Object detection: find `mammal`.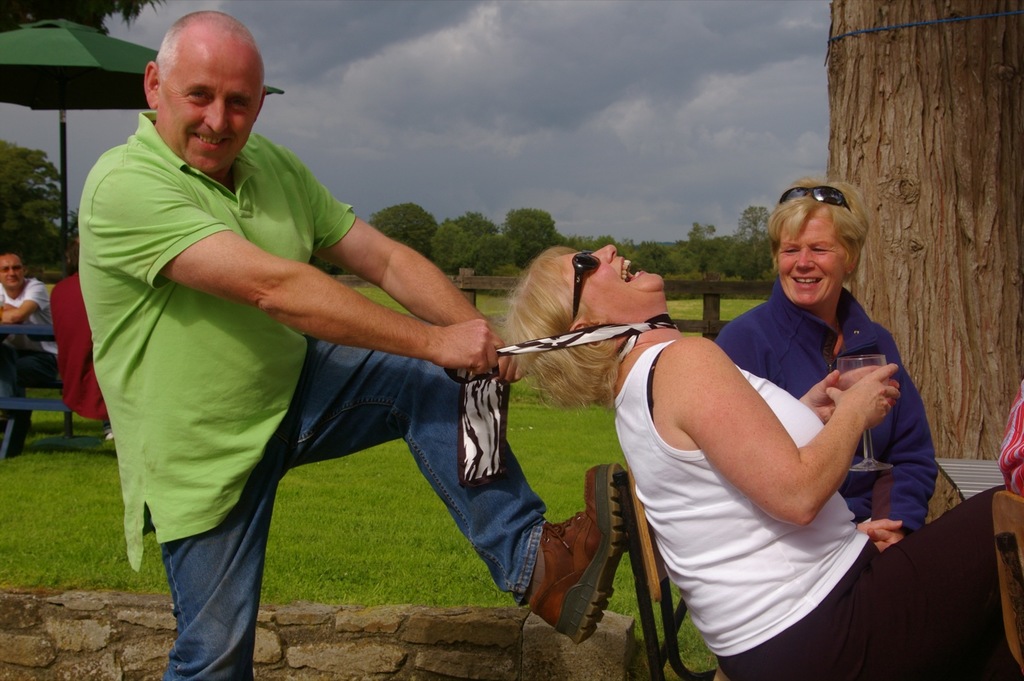
select_region(0, 252, 60, 456).
